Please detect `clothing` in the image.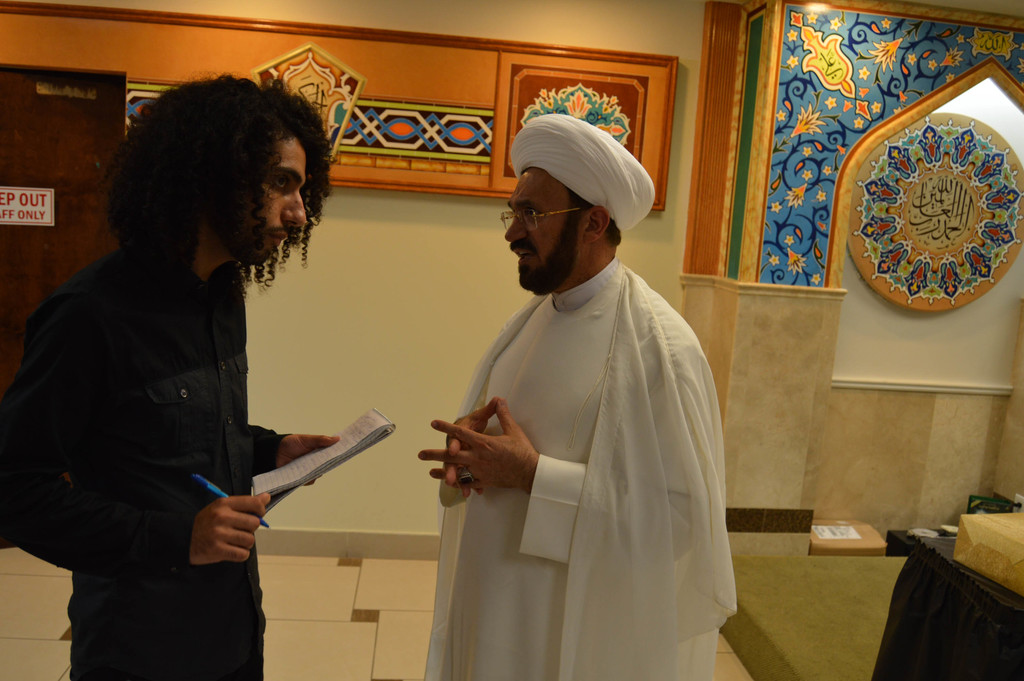
left=444, top=223, right=750, bottom=668.
